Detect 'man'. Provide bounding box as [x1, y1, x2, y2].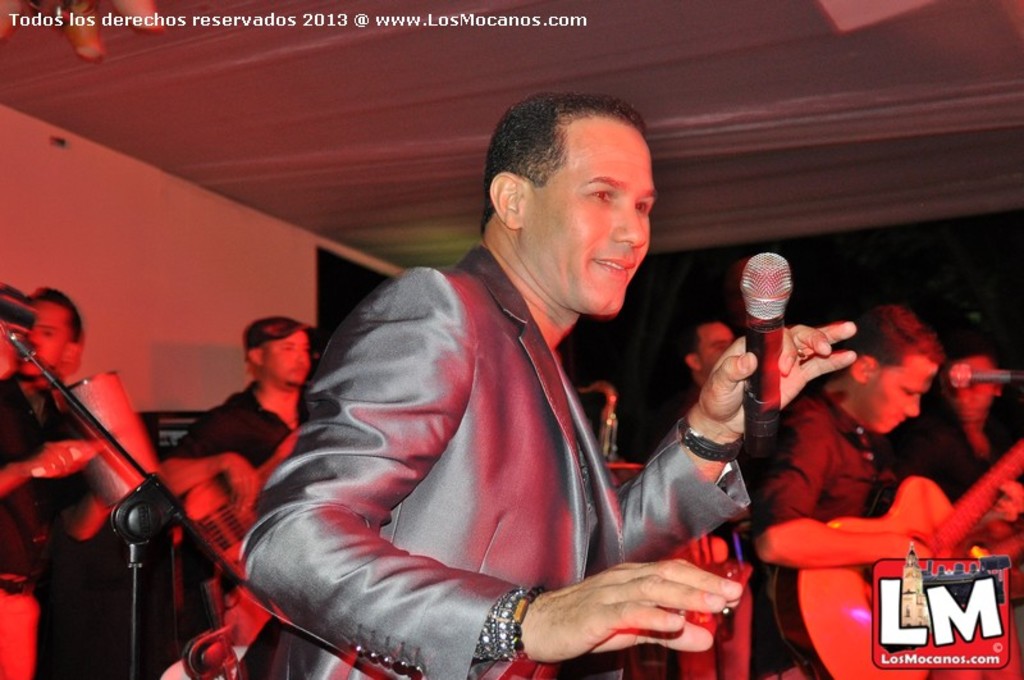
[680, 316, 733, 679].
